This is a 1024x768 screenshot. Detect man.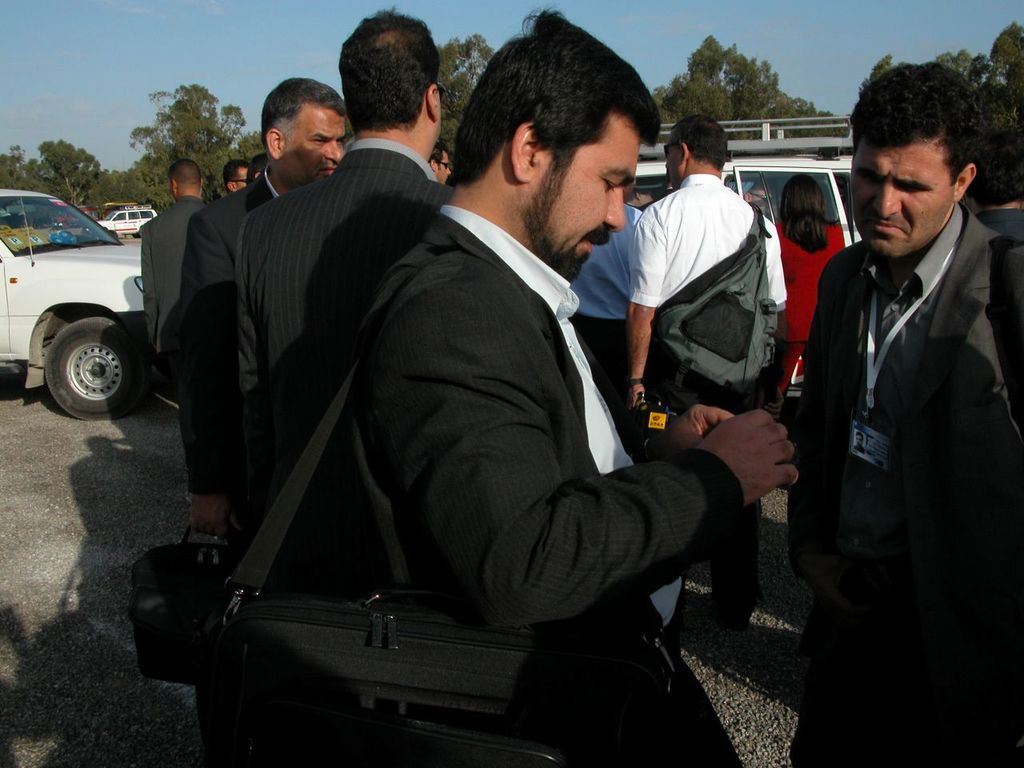
pyautogui.locateOnScreen(790, 64, 1023, 766).
